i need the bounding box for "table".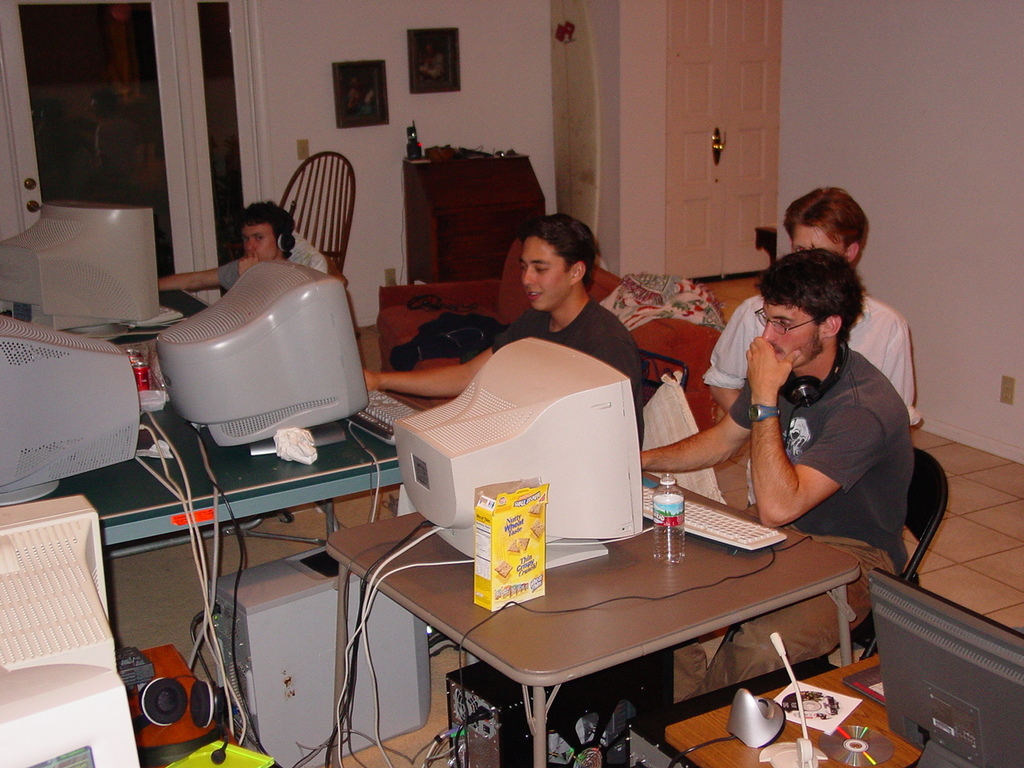
Here it is: region(99, 285, 410, 645).
